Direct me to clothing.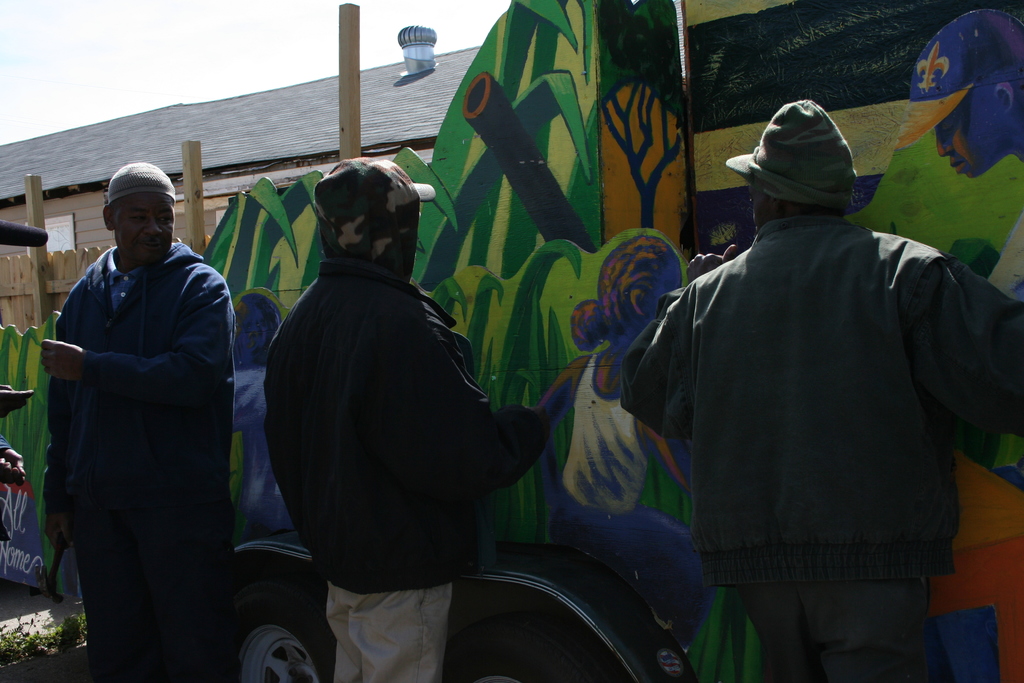
Direction: (264, 256, 550, 682).
